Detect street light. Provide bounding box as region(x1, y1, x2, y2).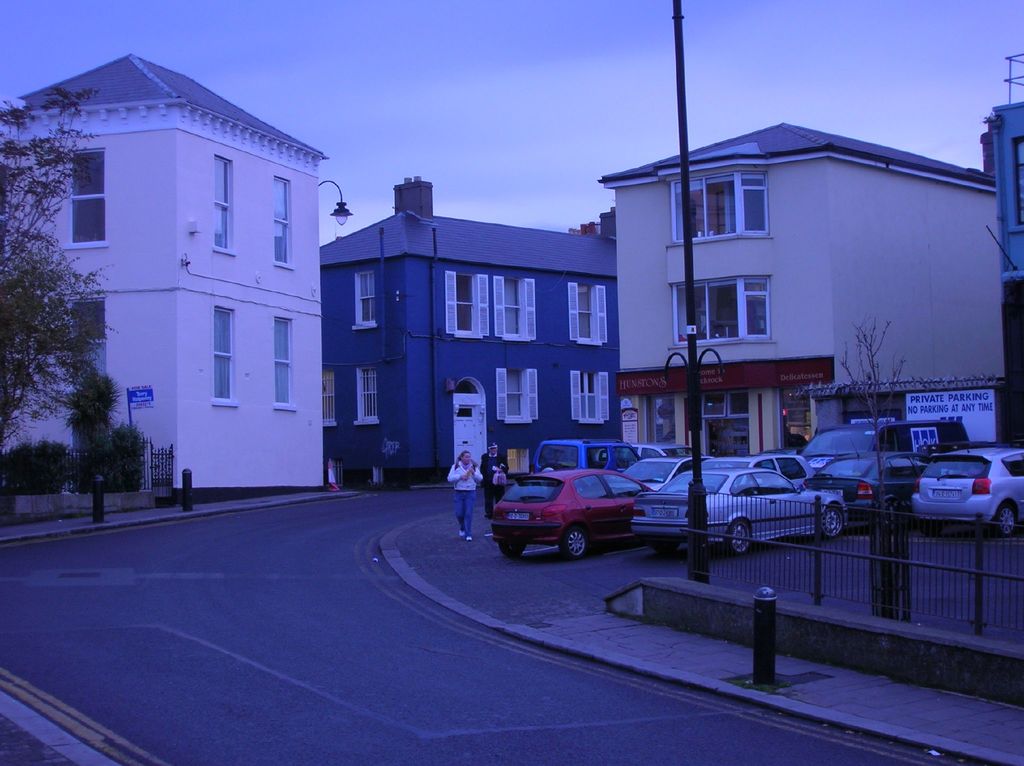
region(318, 175, 355, 228).
